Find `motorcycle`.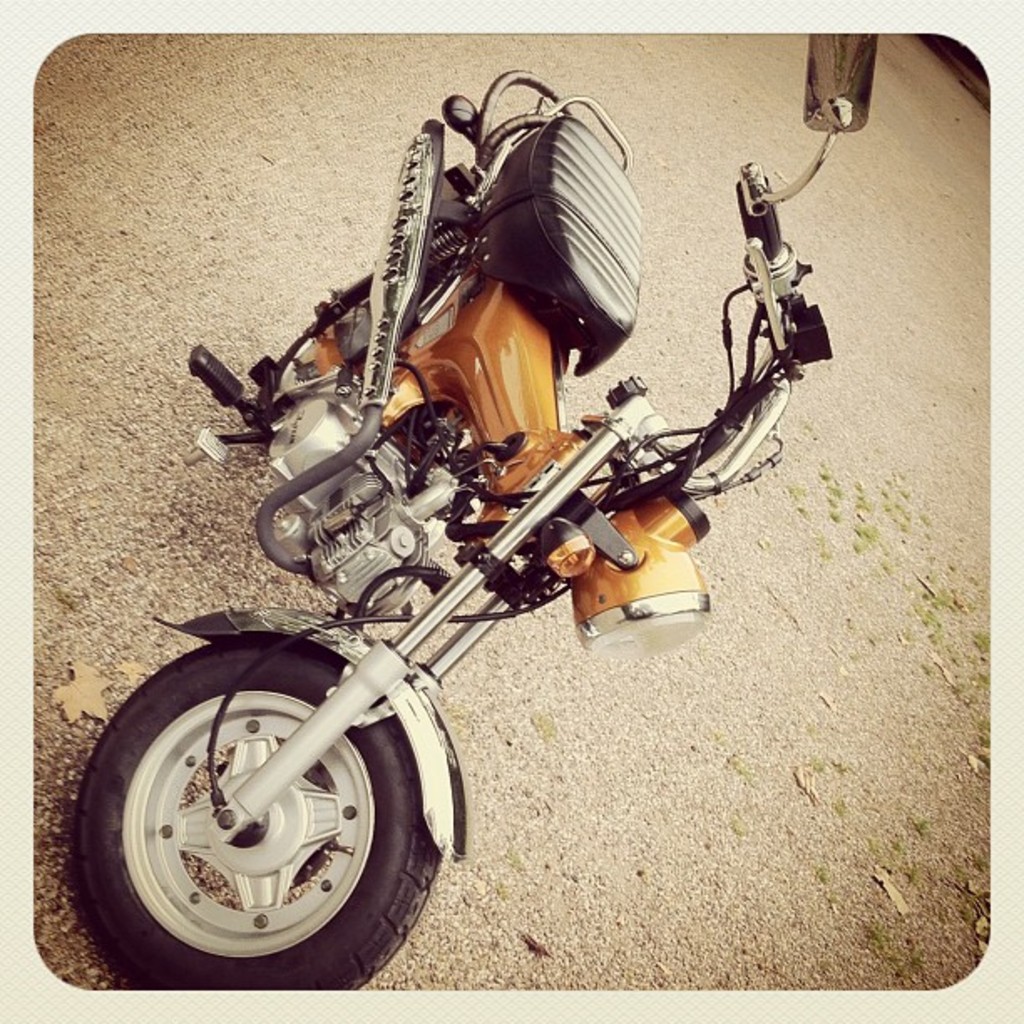
{"x1": 70, "y1": 33, "x2": 882, "y2": 992}.
